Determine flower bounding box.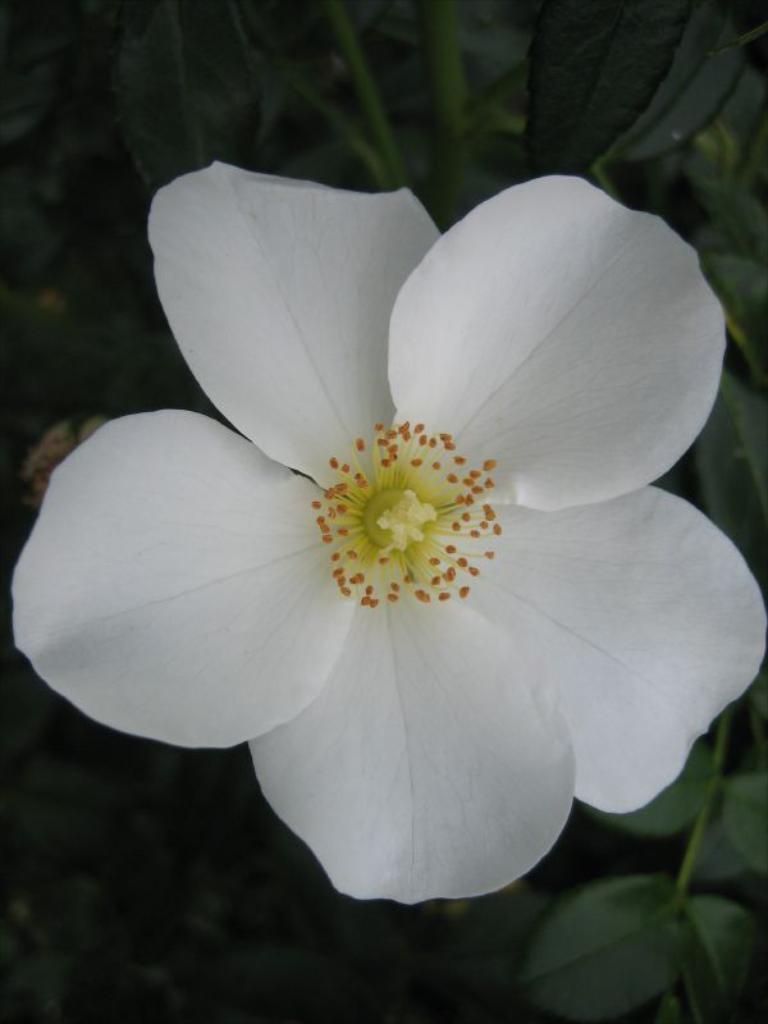
Determined: <region>31, 127, 754, 905</region>.
